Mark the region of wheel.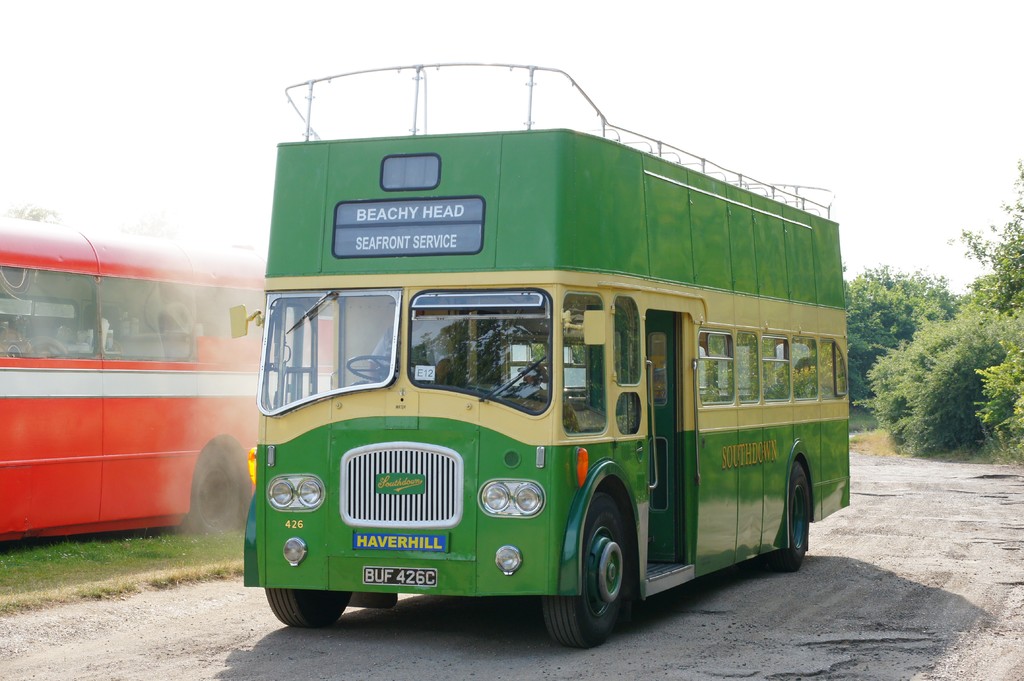
Region: x1=746 y1=465 x2=810 y2=573.
